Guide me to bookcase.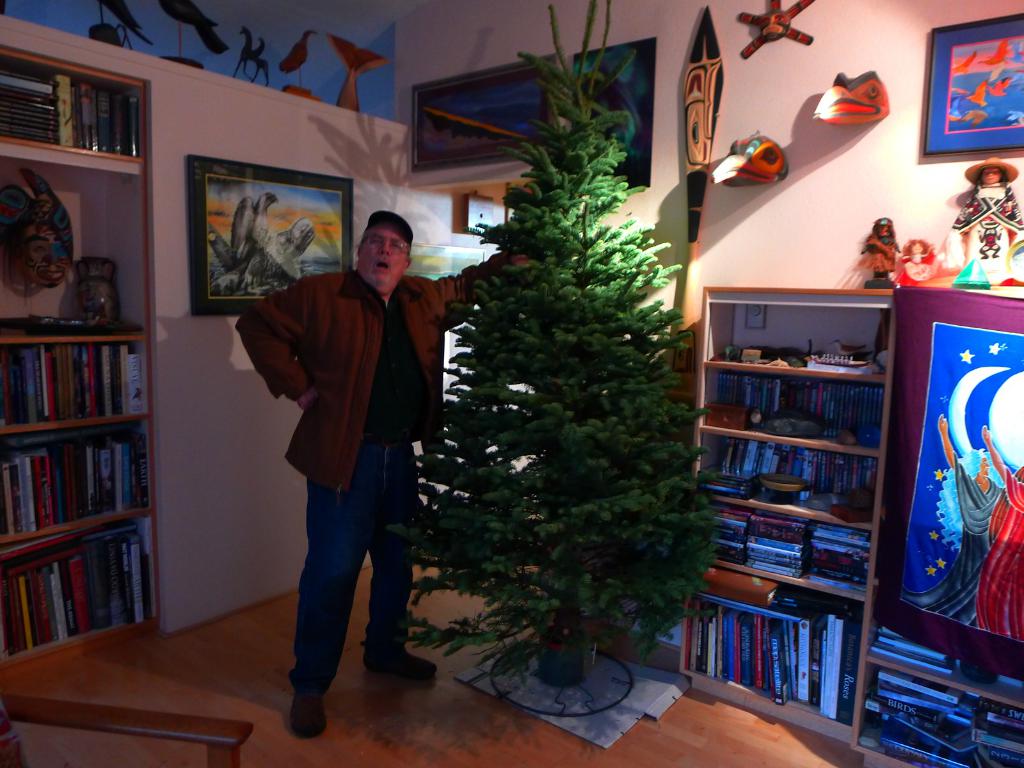
Guidance: (left=0, top=52, right=157, bottom=663).
